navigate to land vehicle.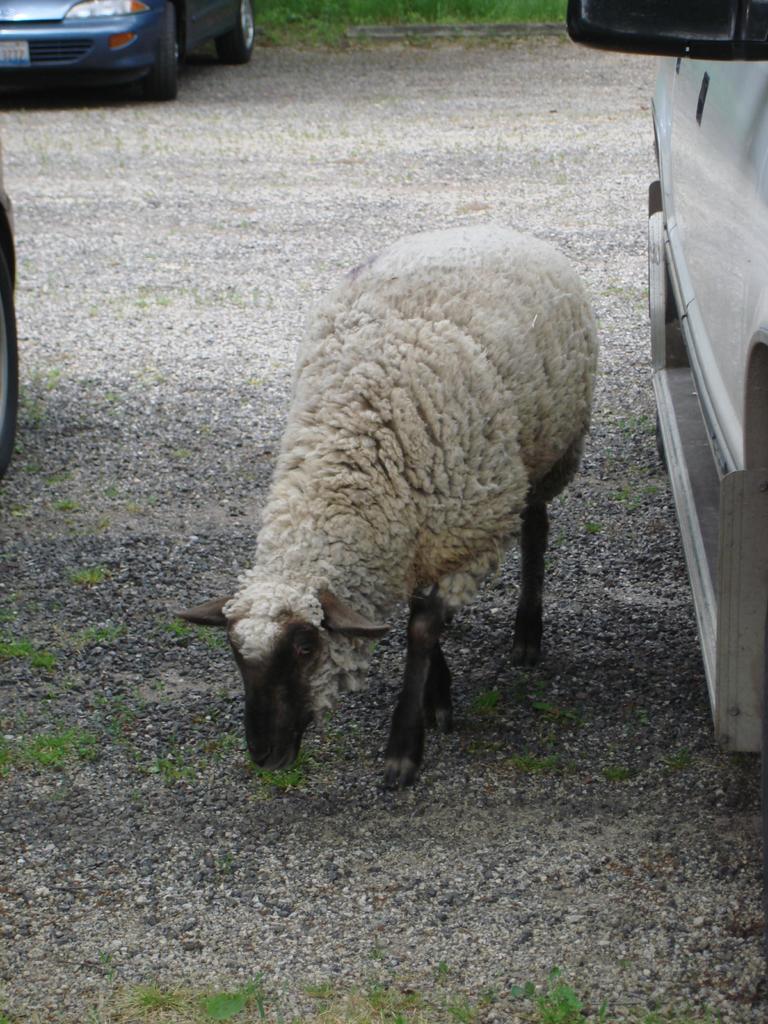
Navigation target: [left=0, top=0, right=255, bottom=102].
